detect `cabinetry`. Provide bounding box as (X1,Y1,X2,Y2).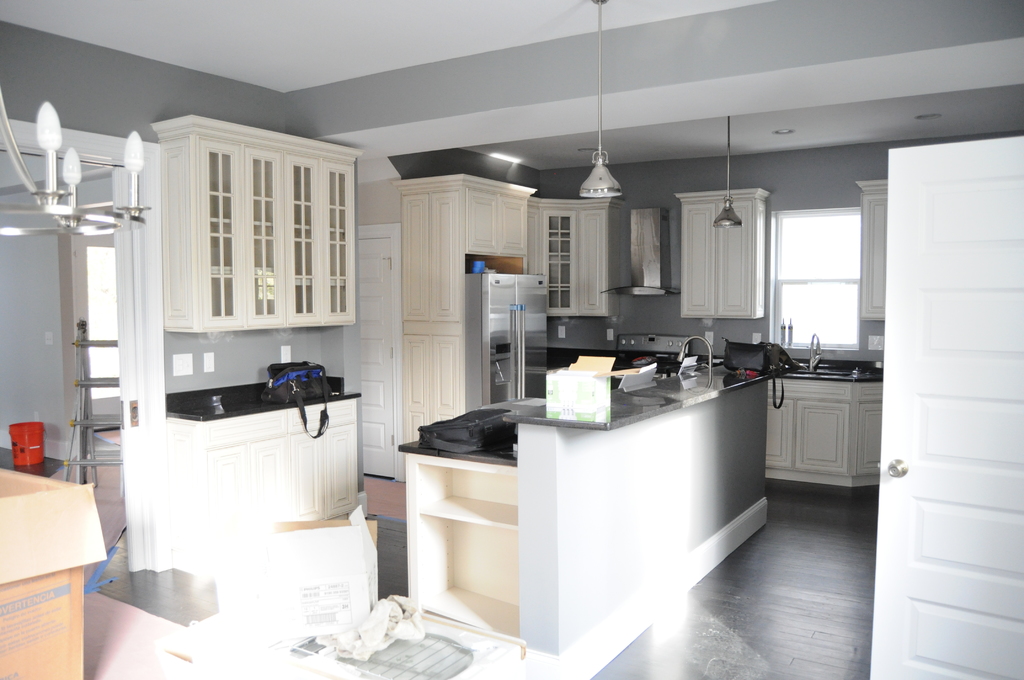
(532,194,607,319).
